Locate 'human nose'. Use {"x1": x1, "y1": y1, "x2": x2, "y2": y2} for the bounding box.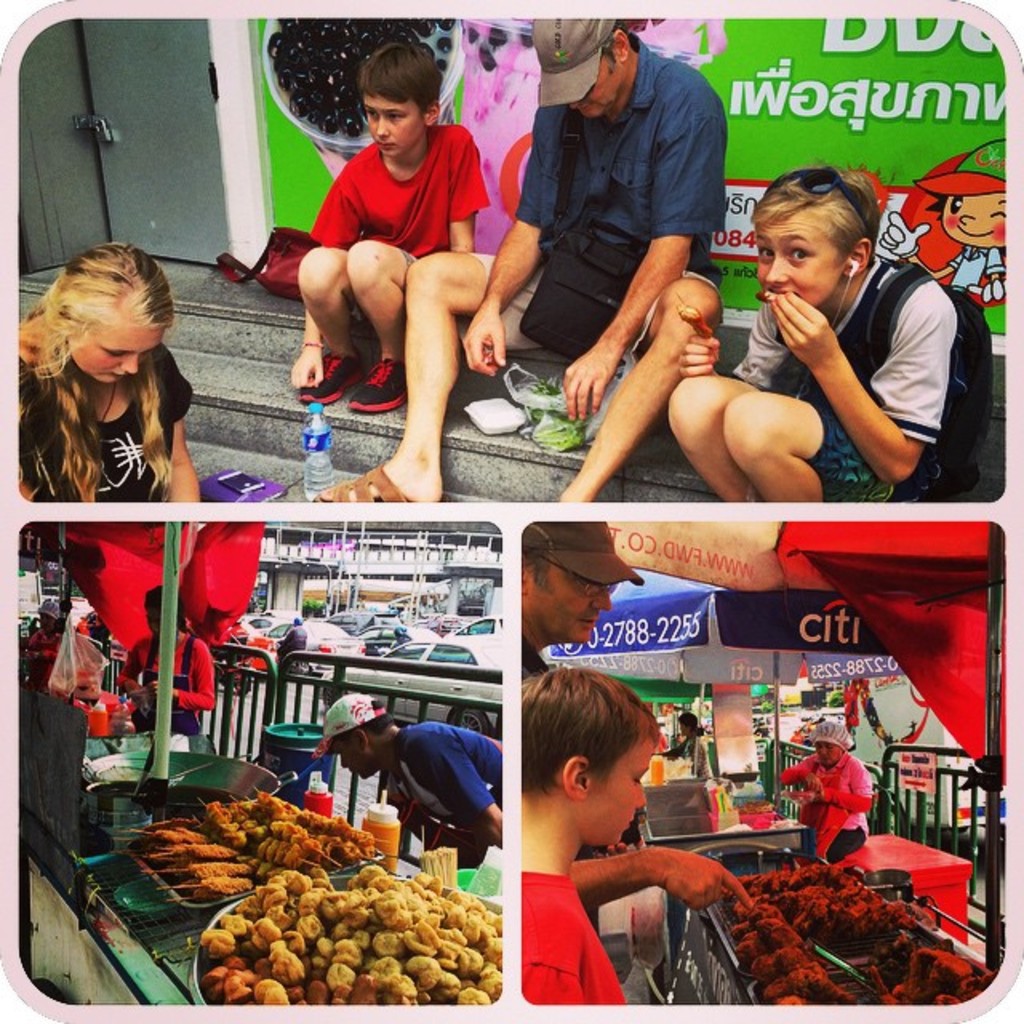
{"x1": 634, "y1": 786, "x2": 648, "y2": 806}.
